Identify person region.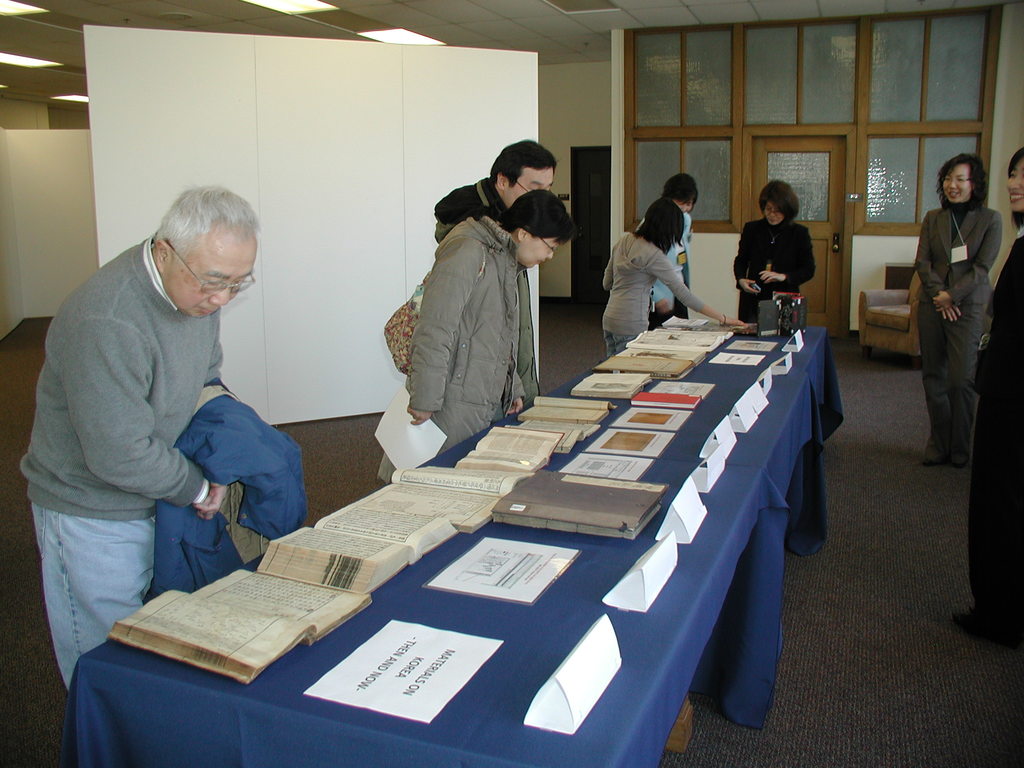
Region: [x1=19, y1=182, x2=259, y2=693].
